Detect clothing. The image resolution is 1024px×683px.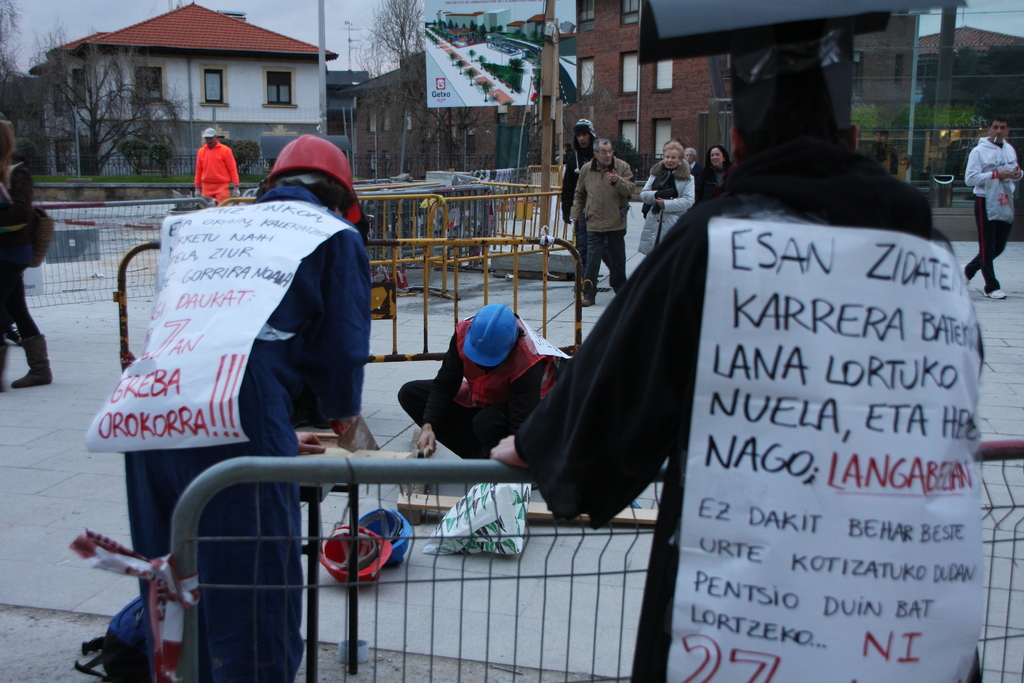
{"left": 0, "top": 161, "right": 47, "bottom": 369}.
